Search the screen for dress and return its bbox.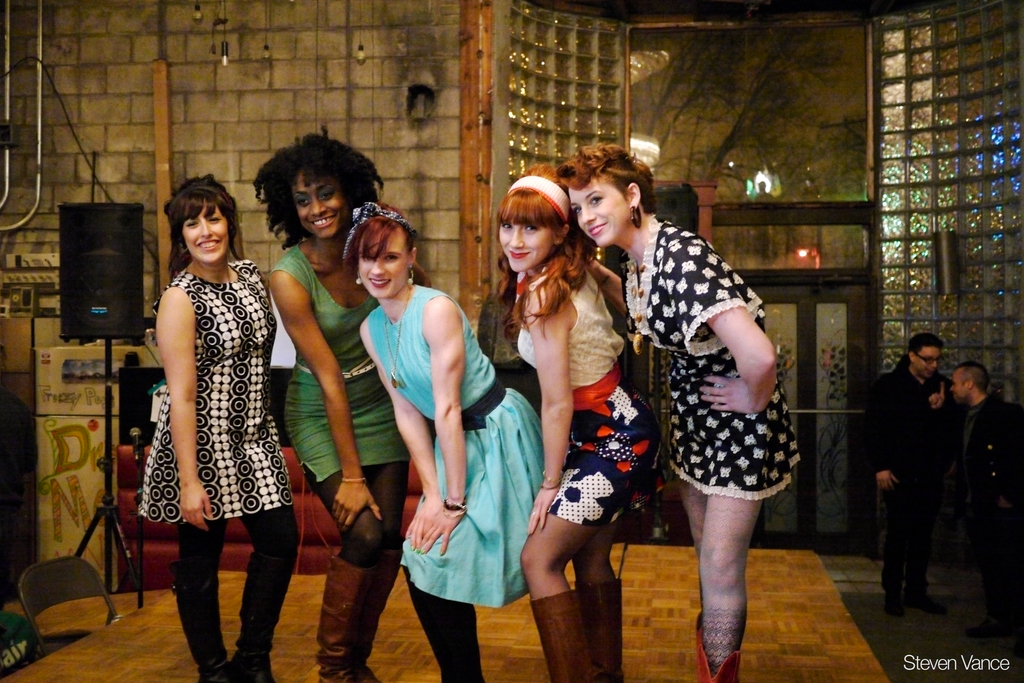
Found: [367,282,543,609].
